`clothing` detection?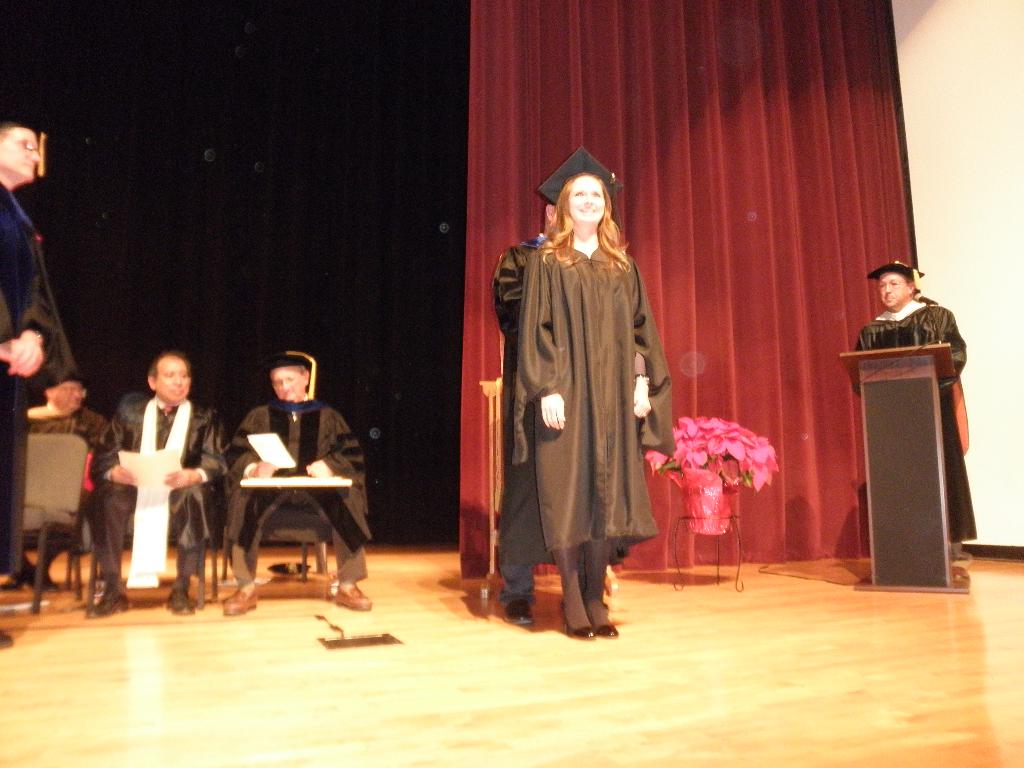
226 390 367 585
